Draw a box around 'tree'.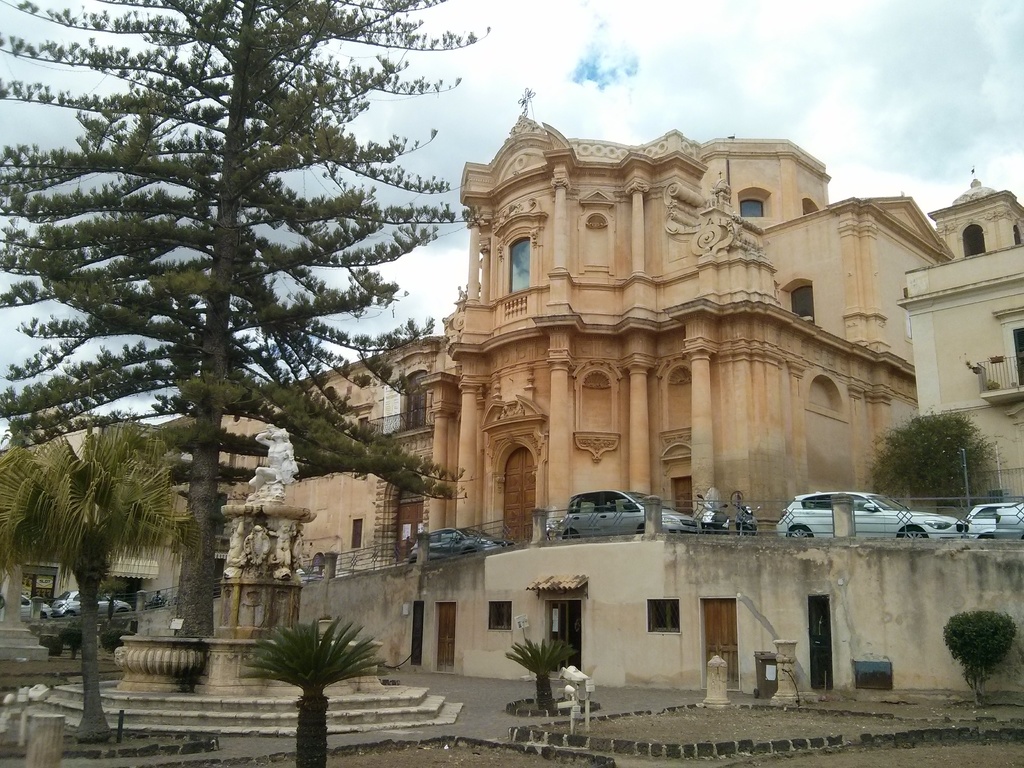
<bbox>0, 0, 490, 637</bbox>.
